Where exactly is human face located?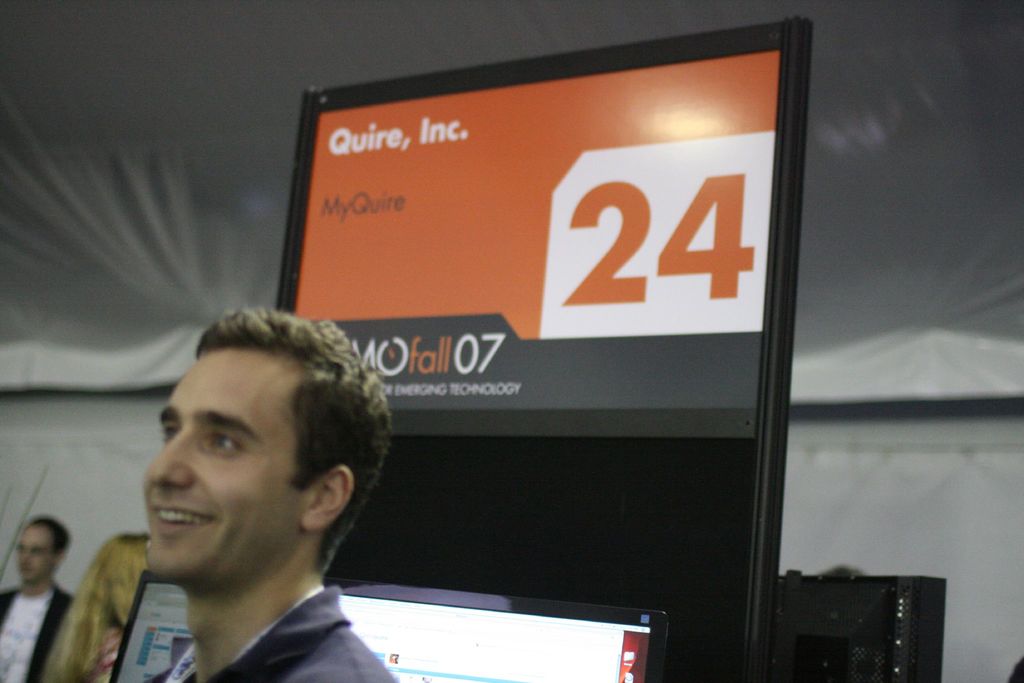
Its bounding box is crop(145, 346, 304, 579).
